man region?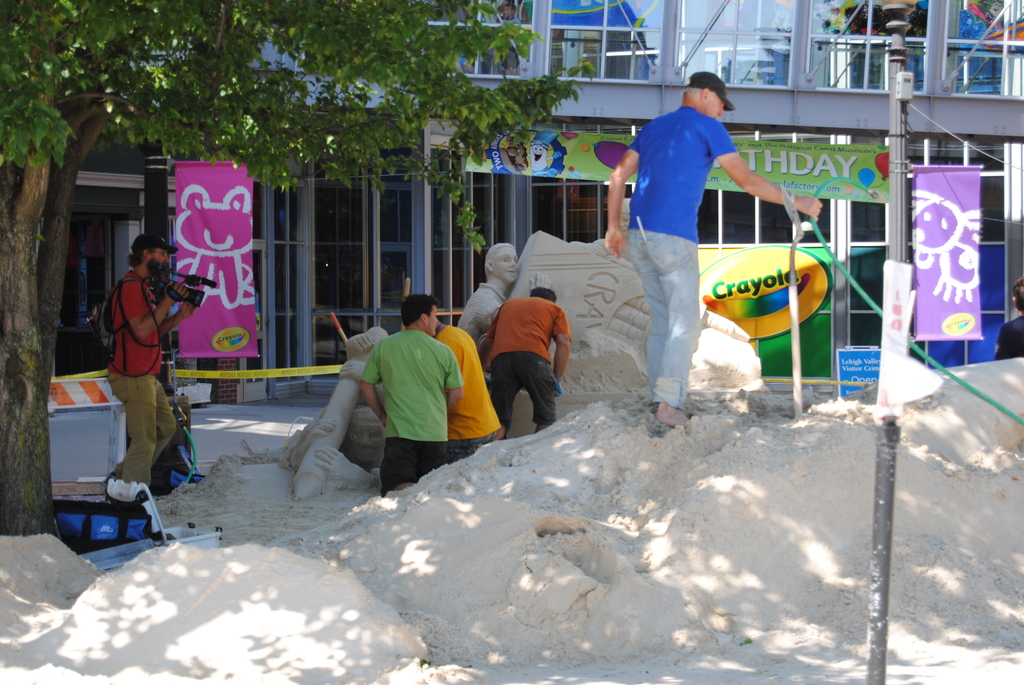
rect(433, 319, 505, 468)
